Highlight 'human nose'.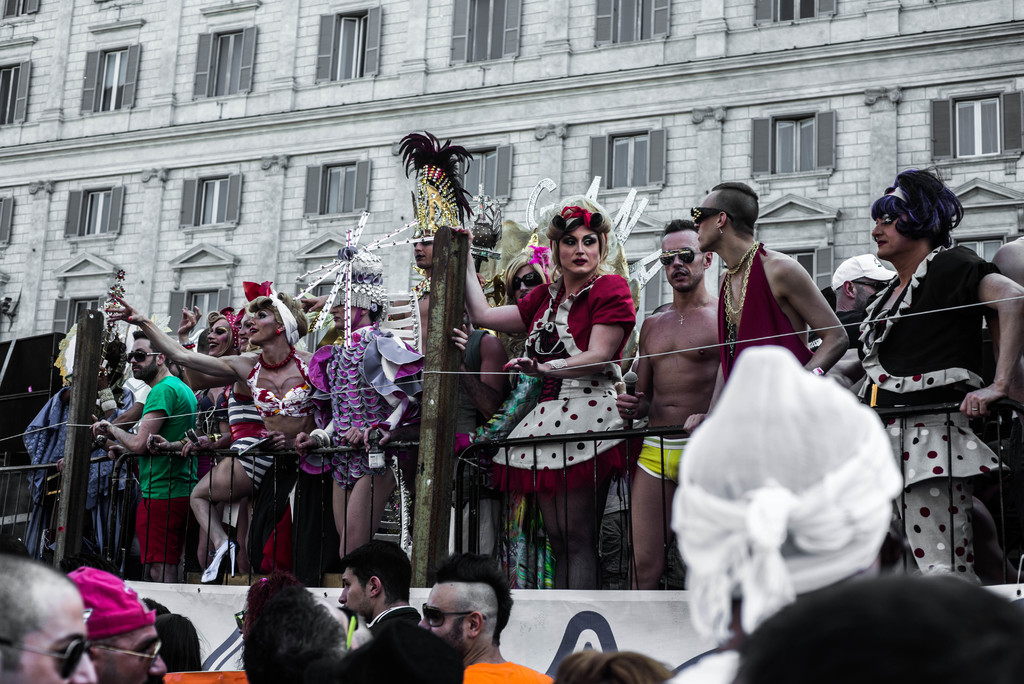
Highlighted region: [x1=414, y1=240, x2=425, y2=251].
